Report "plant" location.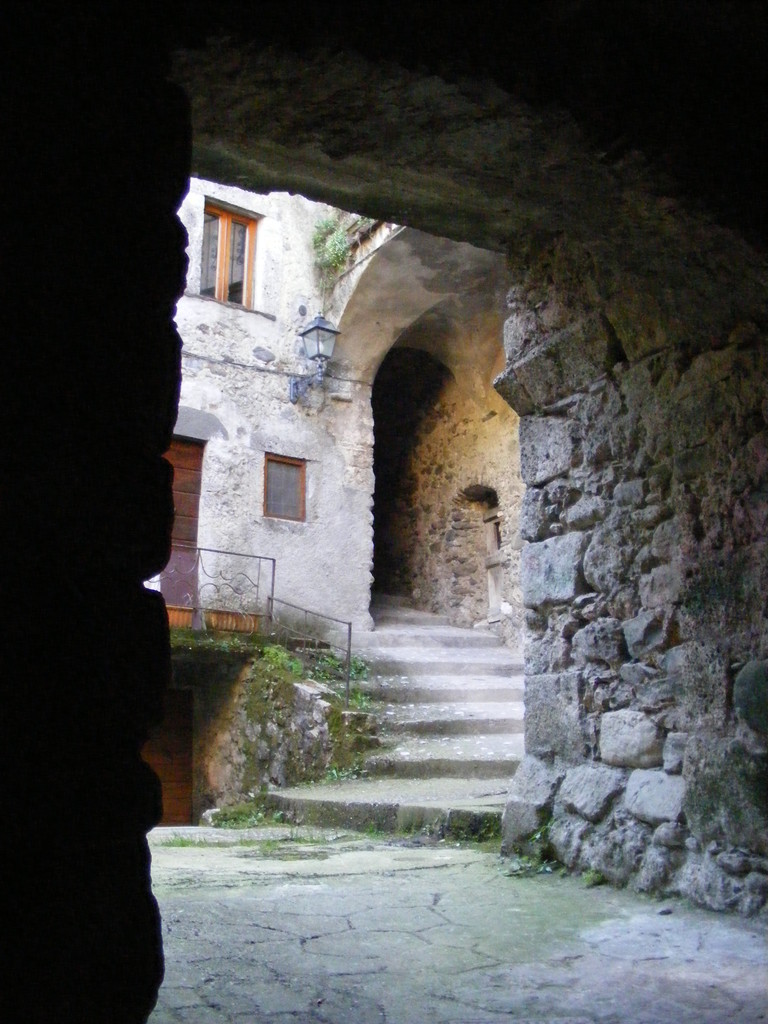
Report: x1=318, y1=229, x2=351, y2=268.
